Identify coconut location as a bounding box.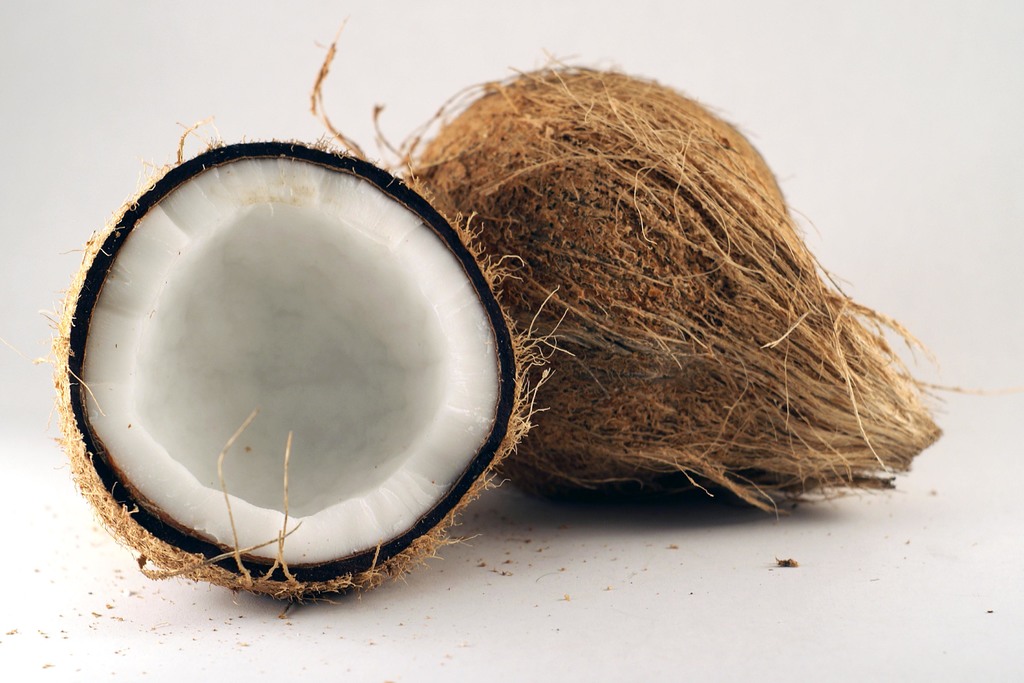
0:6:1023:620.
